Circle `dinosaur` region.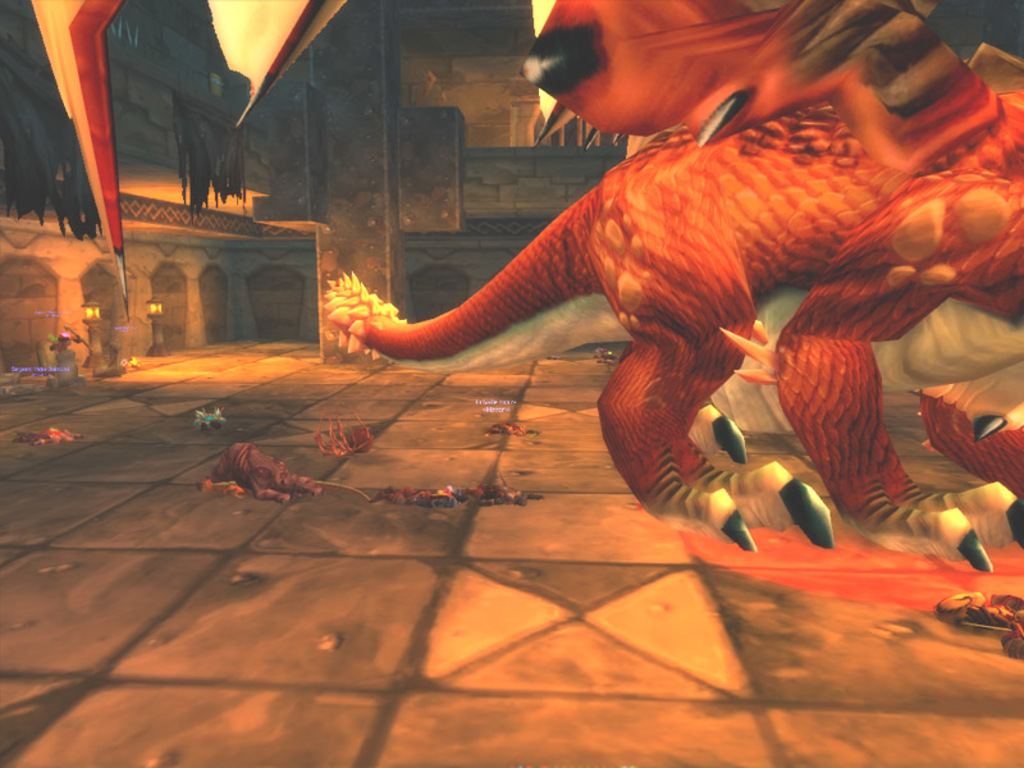
Region: <bbox>321, 97, 1023, 577</bbox>.
